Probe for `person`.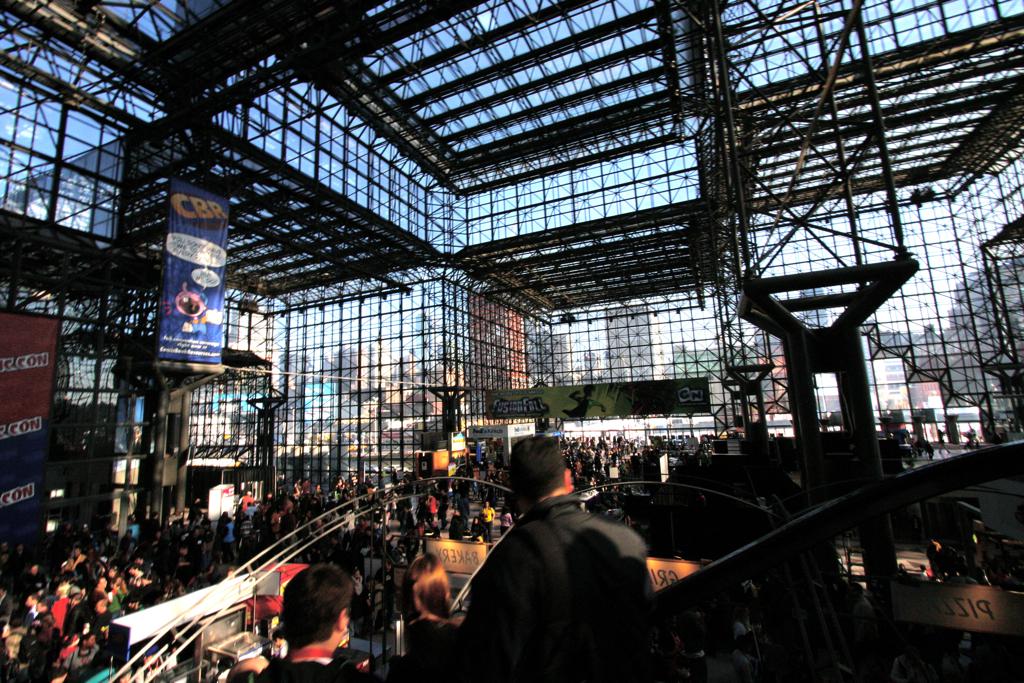
Probe result: Rect(258, 564, 379, 682).
